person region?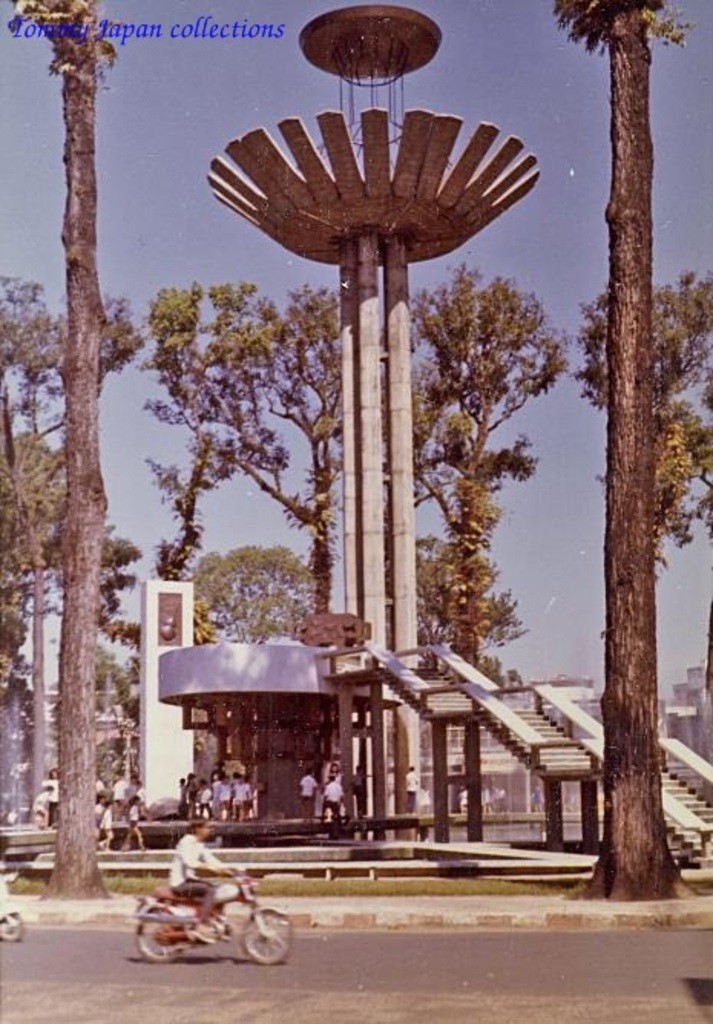
bbox(164, 808, 247, 946)
